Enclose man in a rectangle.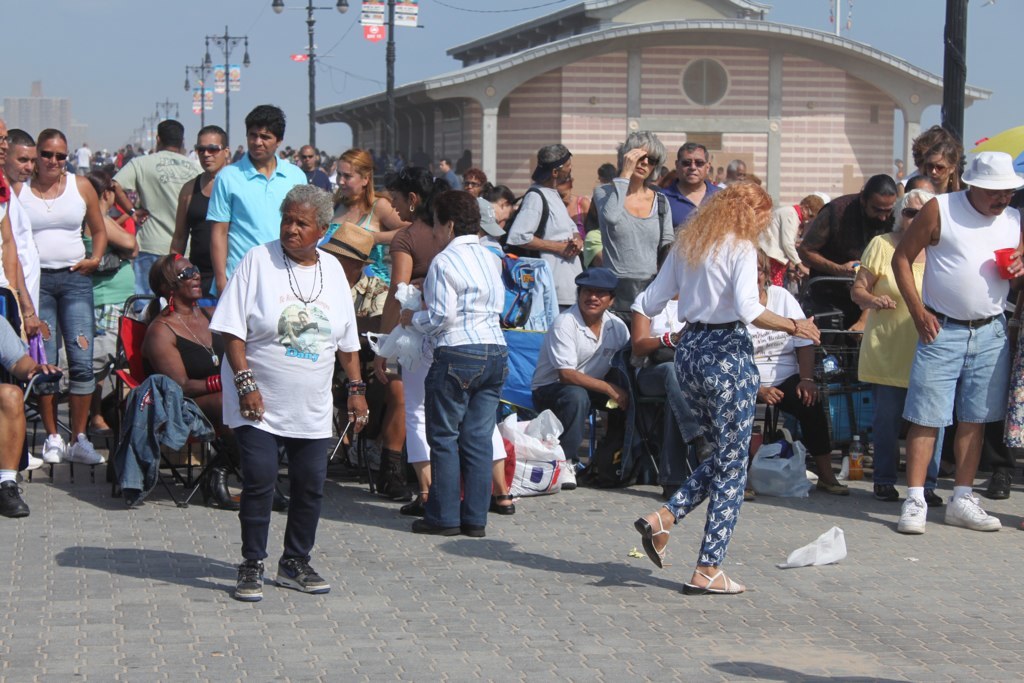
pyautogui.locateOnScreen(715, 159, 747, 190).
